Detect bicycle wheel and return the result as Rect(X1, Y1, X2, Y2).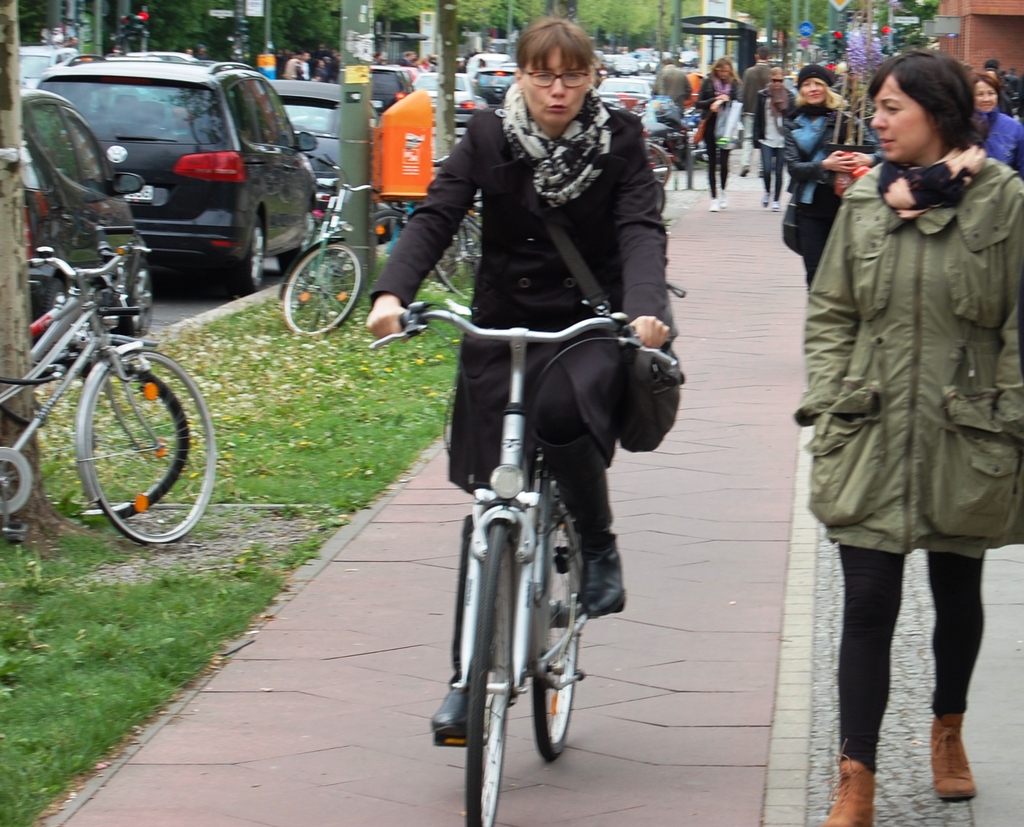
Rect(529, 503, 583, 756).
